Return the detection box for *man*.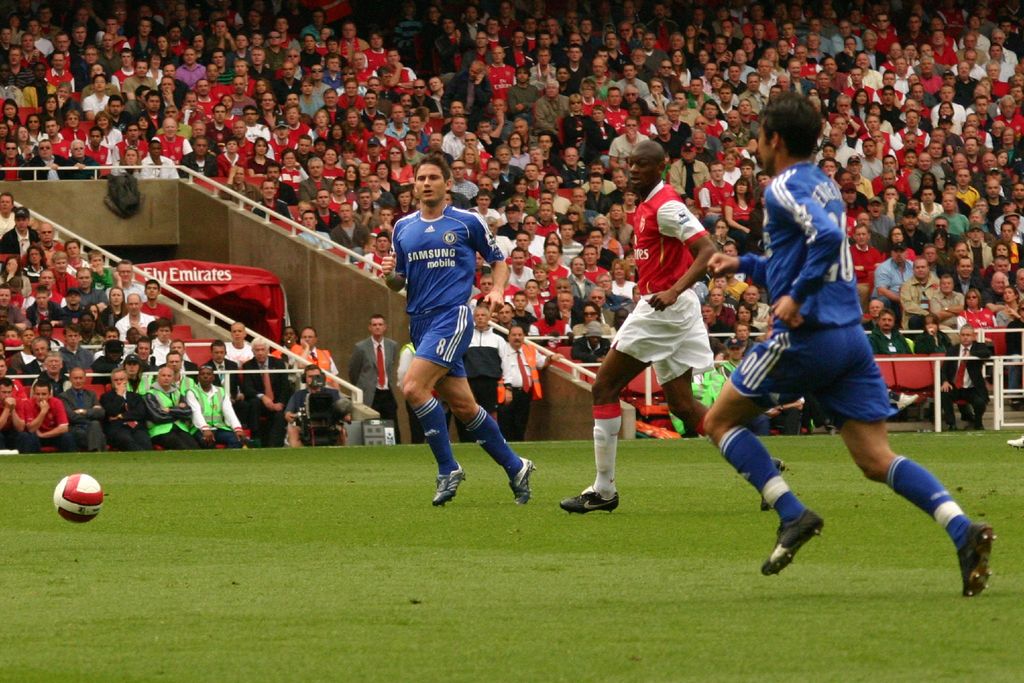
box(360, 89, 383, 122).
